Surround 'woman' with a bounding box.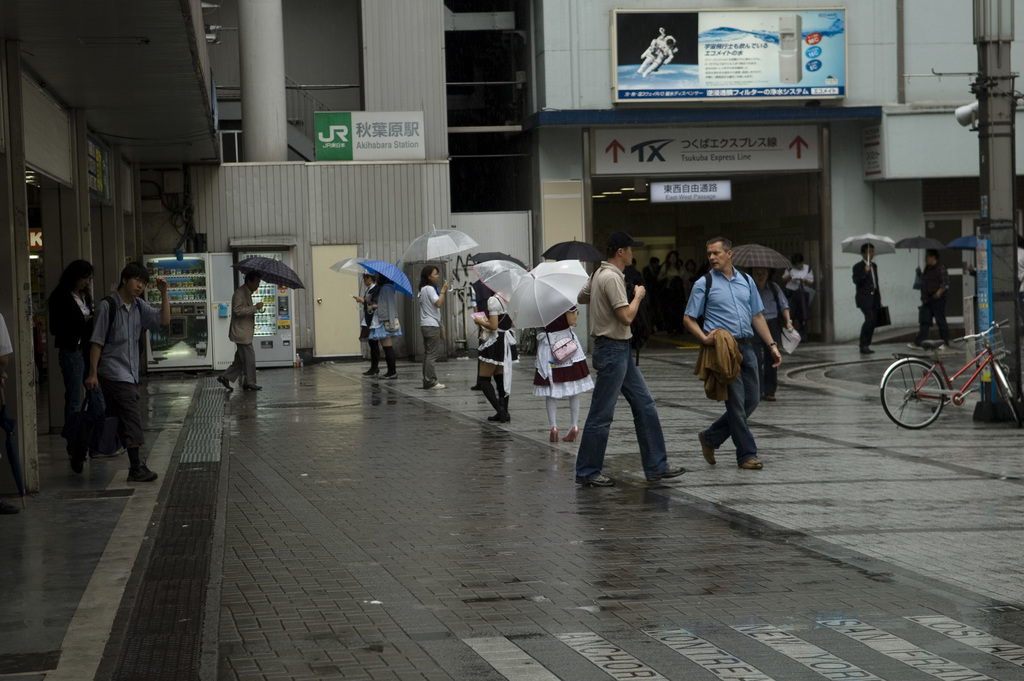
[532,297,595,445].
